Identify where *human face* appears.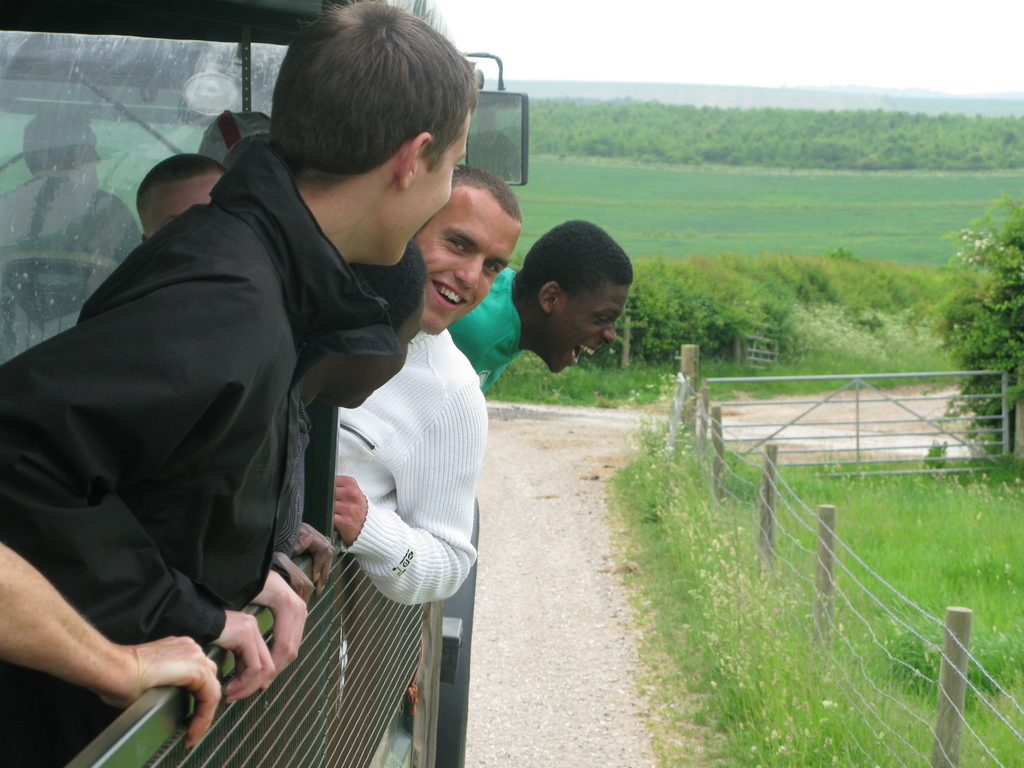
Appears at Rect(380, 113, 468, 273).
